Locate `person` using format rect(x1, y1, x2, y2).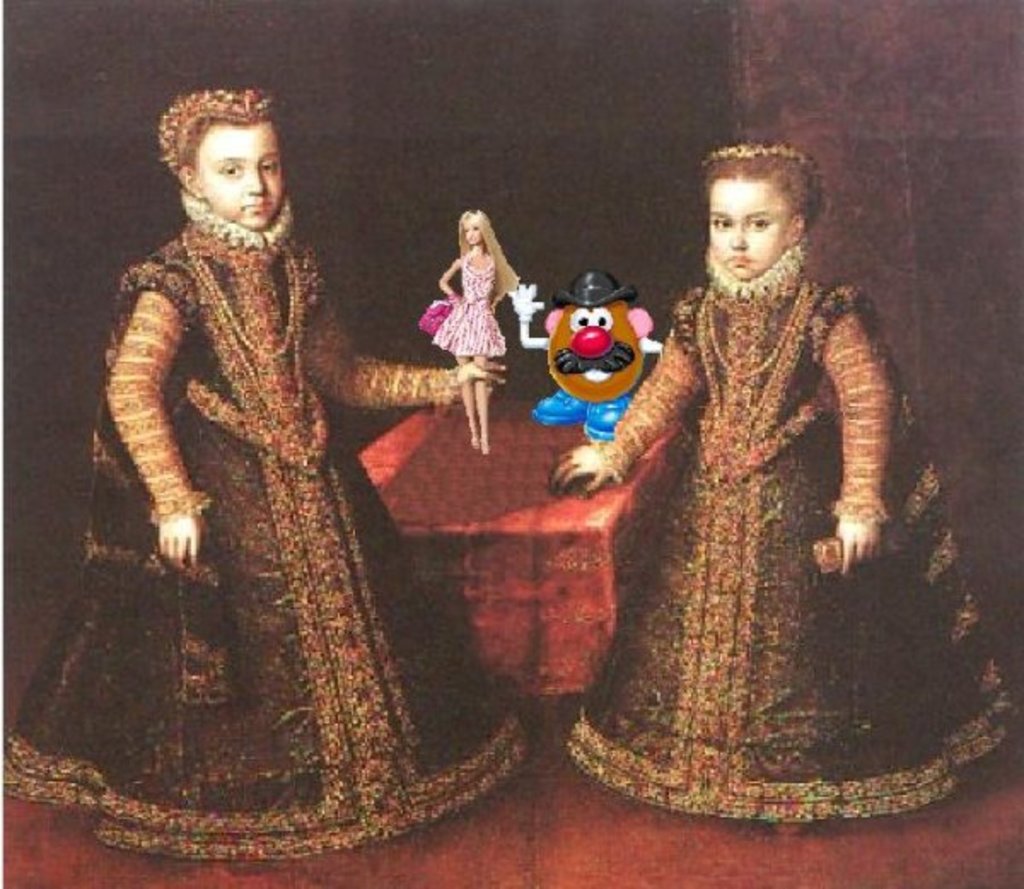
rect(2, 87, 531, 860).
